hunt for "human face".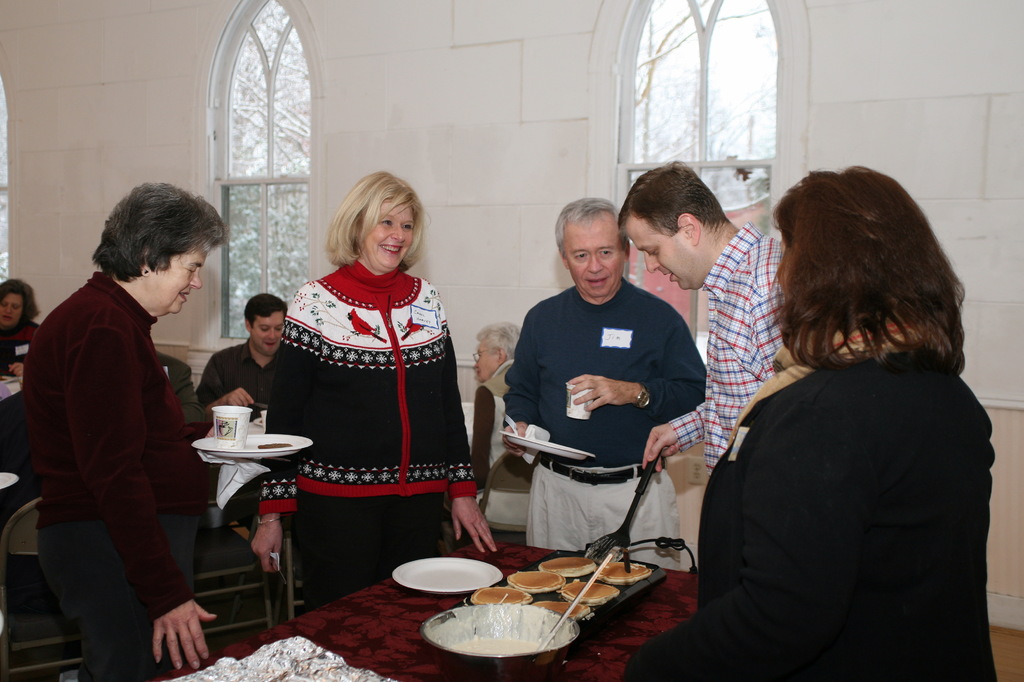
Hunted down at l=255, t=312, r=283, b=356.
